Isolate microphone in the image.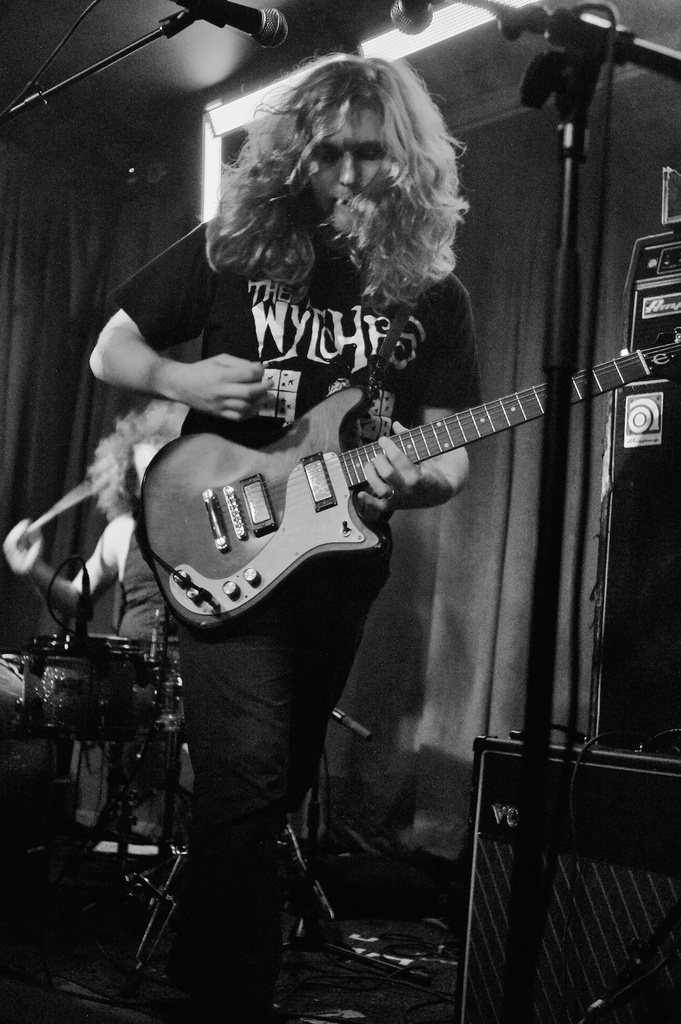
Isolated region: 175,0,284,48.
